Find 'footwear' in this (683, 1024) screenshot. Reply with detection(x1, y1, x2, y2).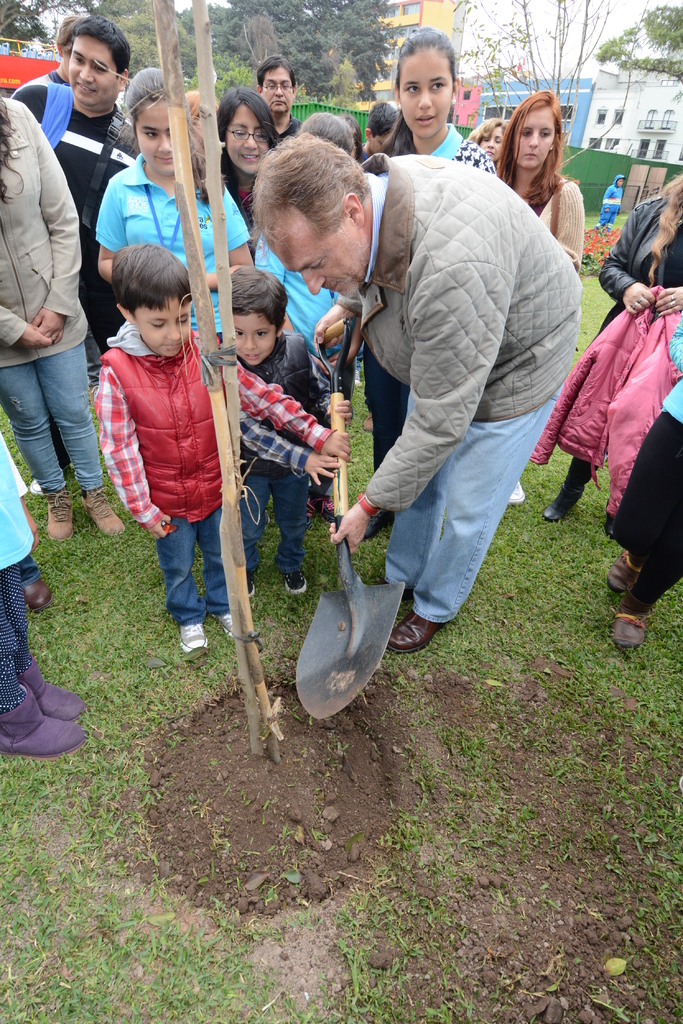
detection(0, 678, 83, 760).
